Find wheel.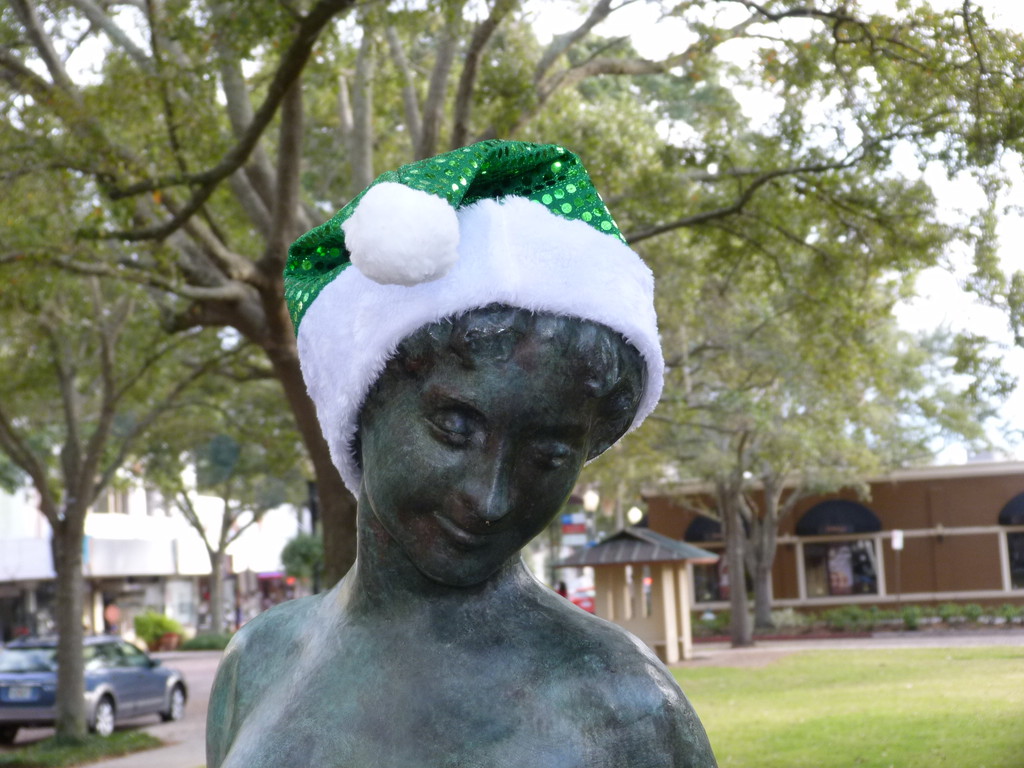
156, 688, 184, 719.
